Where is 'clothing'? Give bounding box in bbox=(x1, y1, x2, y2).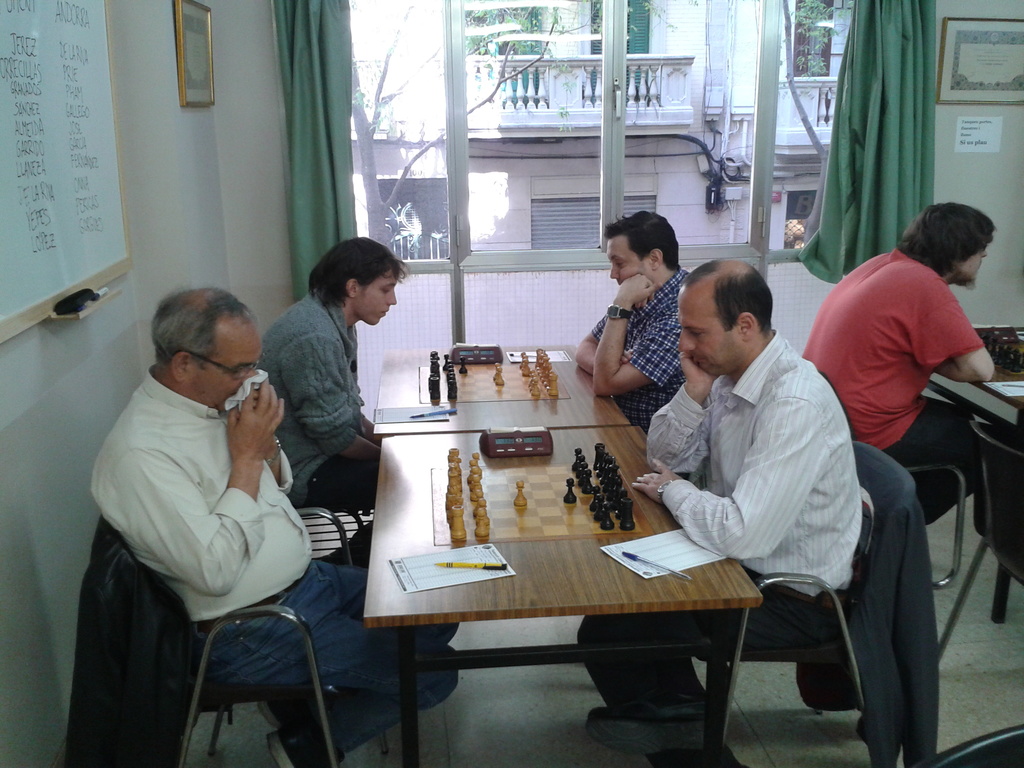
bbox=(570, 588, 833, 766).
